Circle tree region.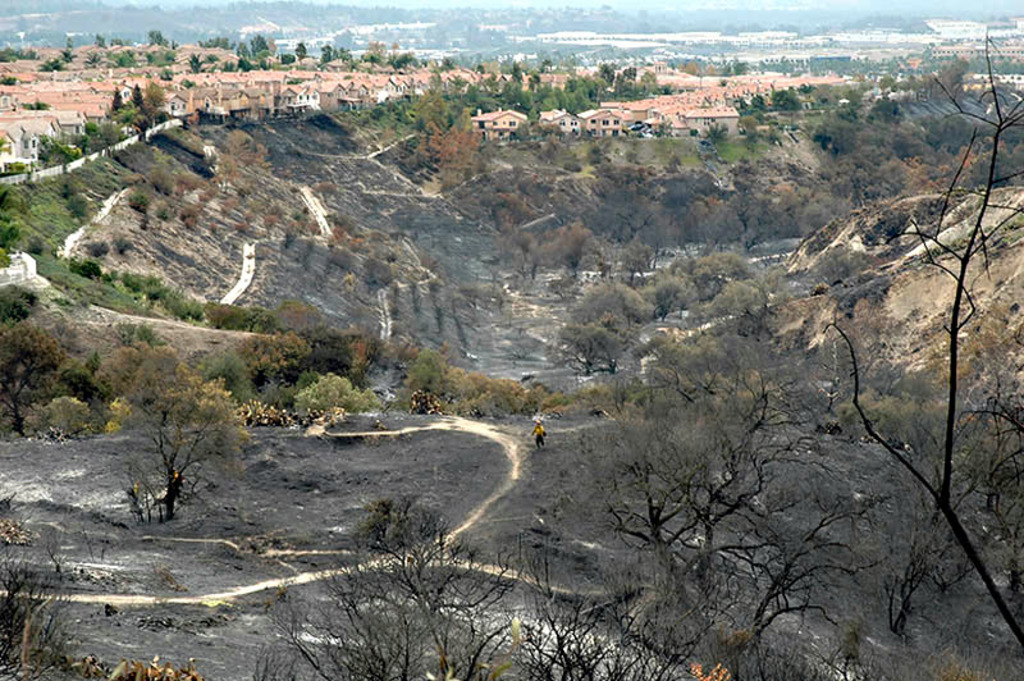
Region: <box>38,136,74,164</box>.
